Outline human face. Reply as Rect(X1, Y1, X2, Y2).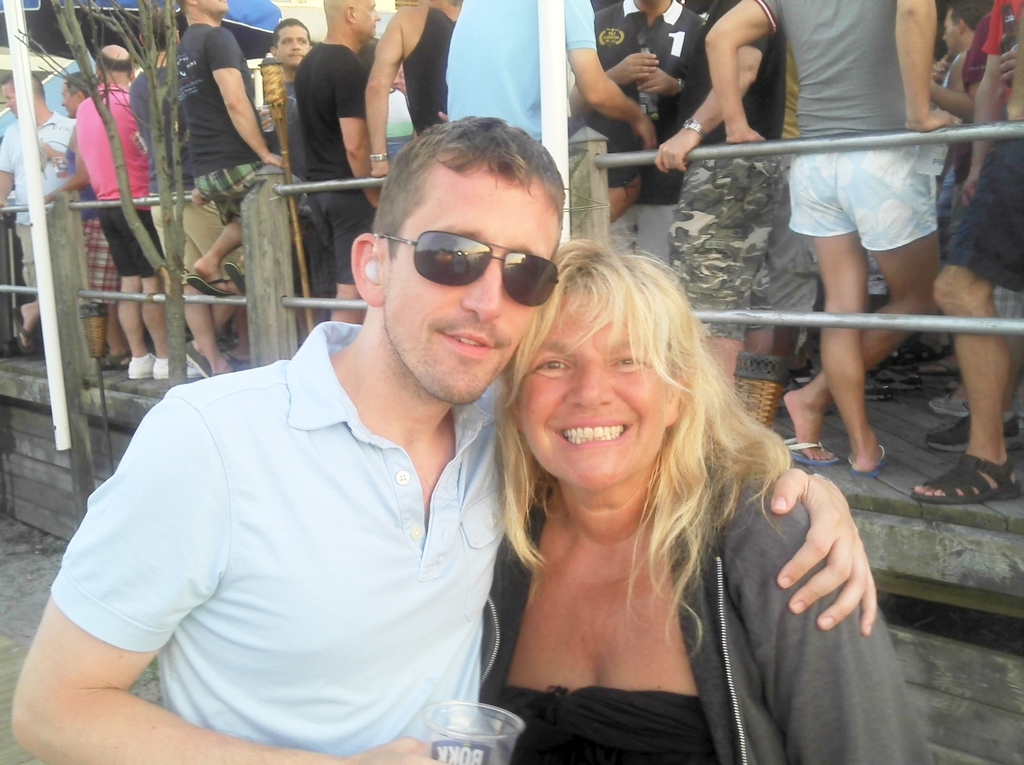
Rect(61, 81, 80, 108).
